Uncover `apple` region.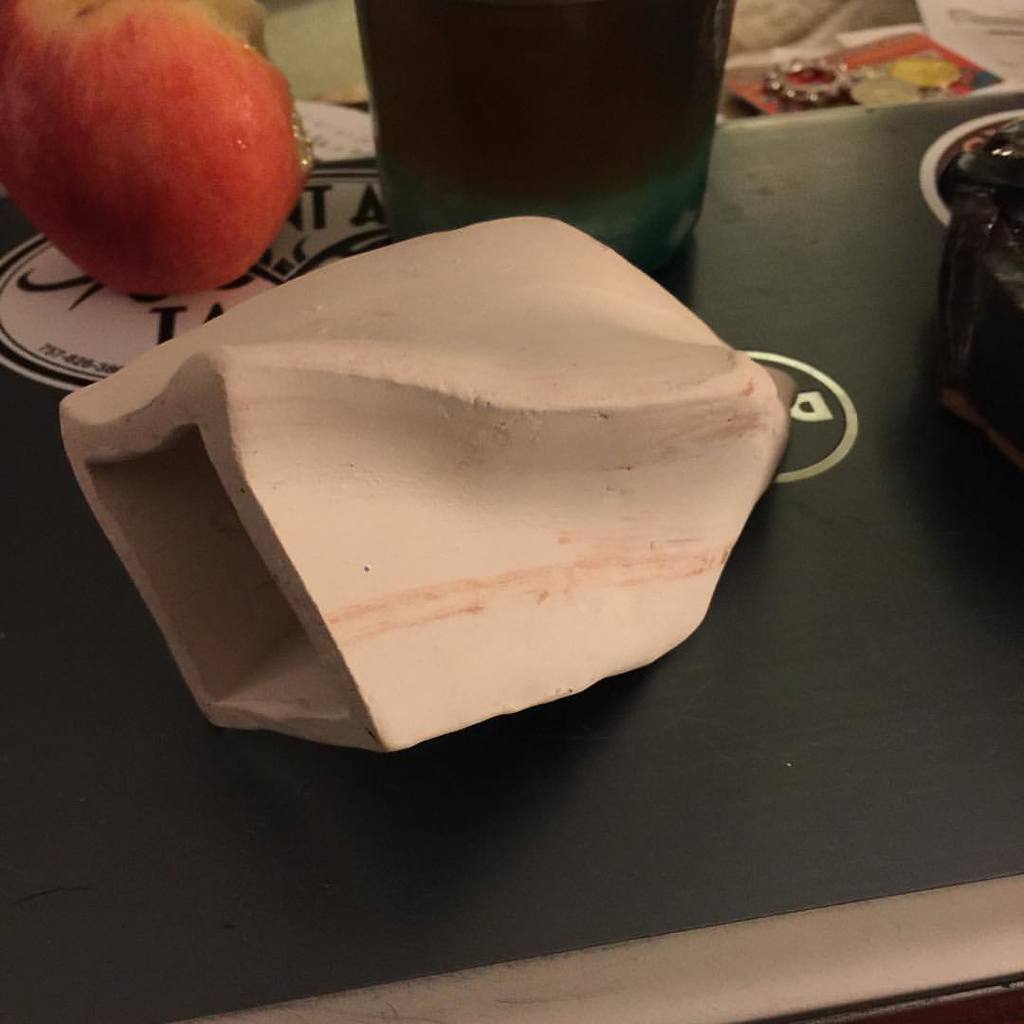
Uncovered: {"x1": 0, "y1": 4, "x2": 303, "y2": 272}.
